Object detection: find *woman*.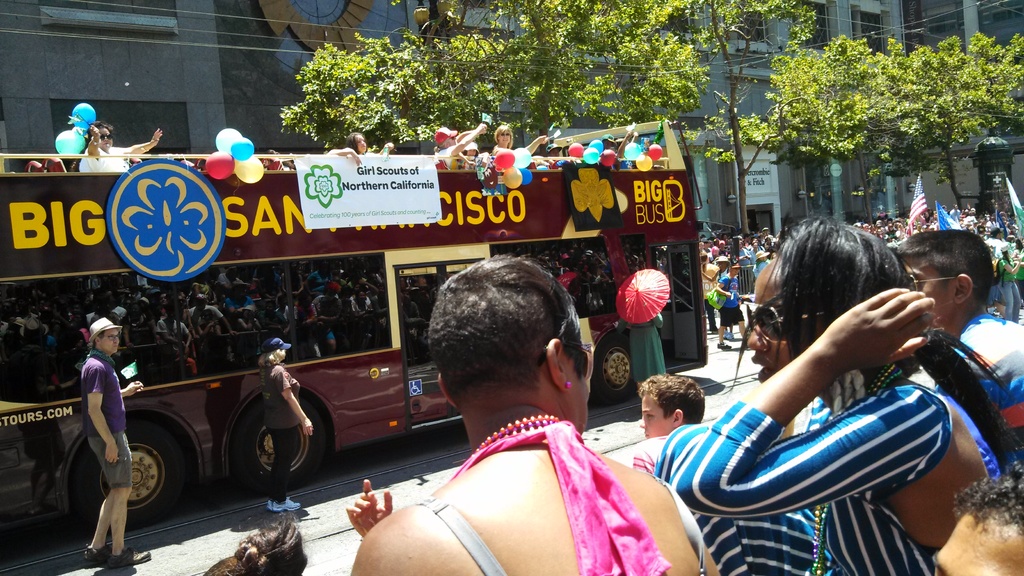
(x1=72, y1=120, x2=164, y2=173).
